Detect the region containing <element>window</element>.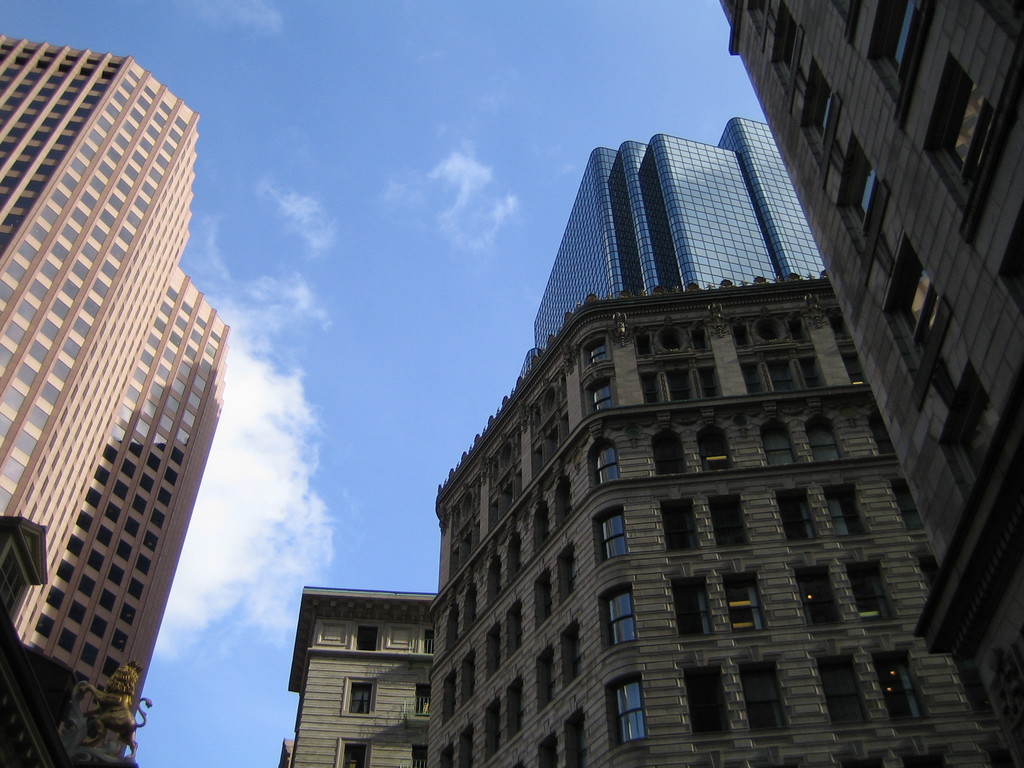
<region>825, 480, 876, 546</region>.
